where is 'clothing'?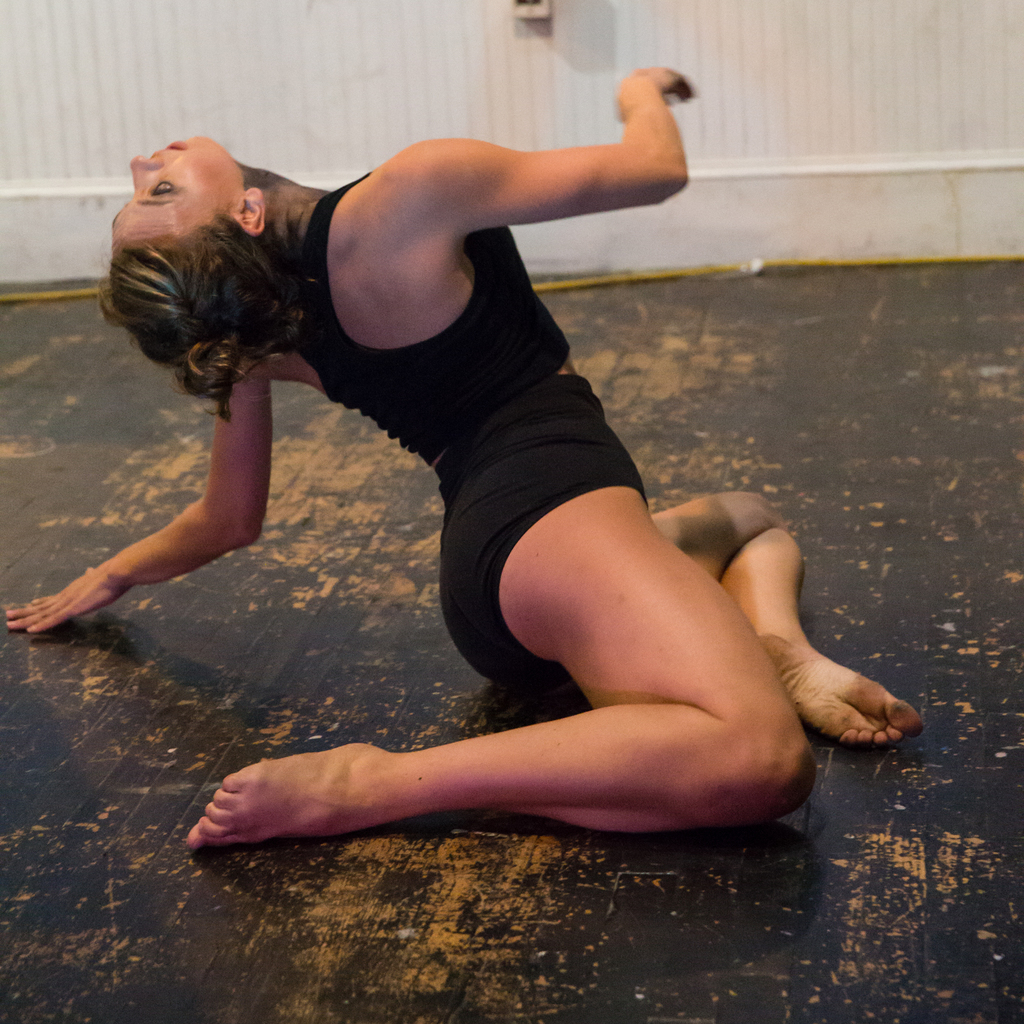
pyautogui.locateOnScreen(291, 164, 644, 703).
